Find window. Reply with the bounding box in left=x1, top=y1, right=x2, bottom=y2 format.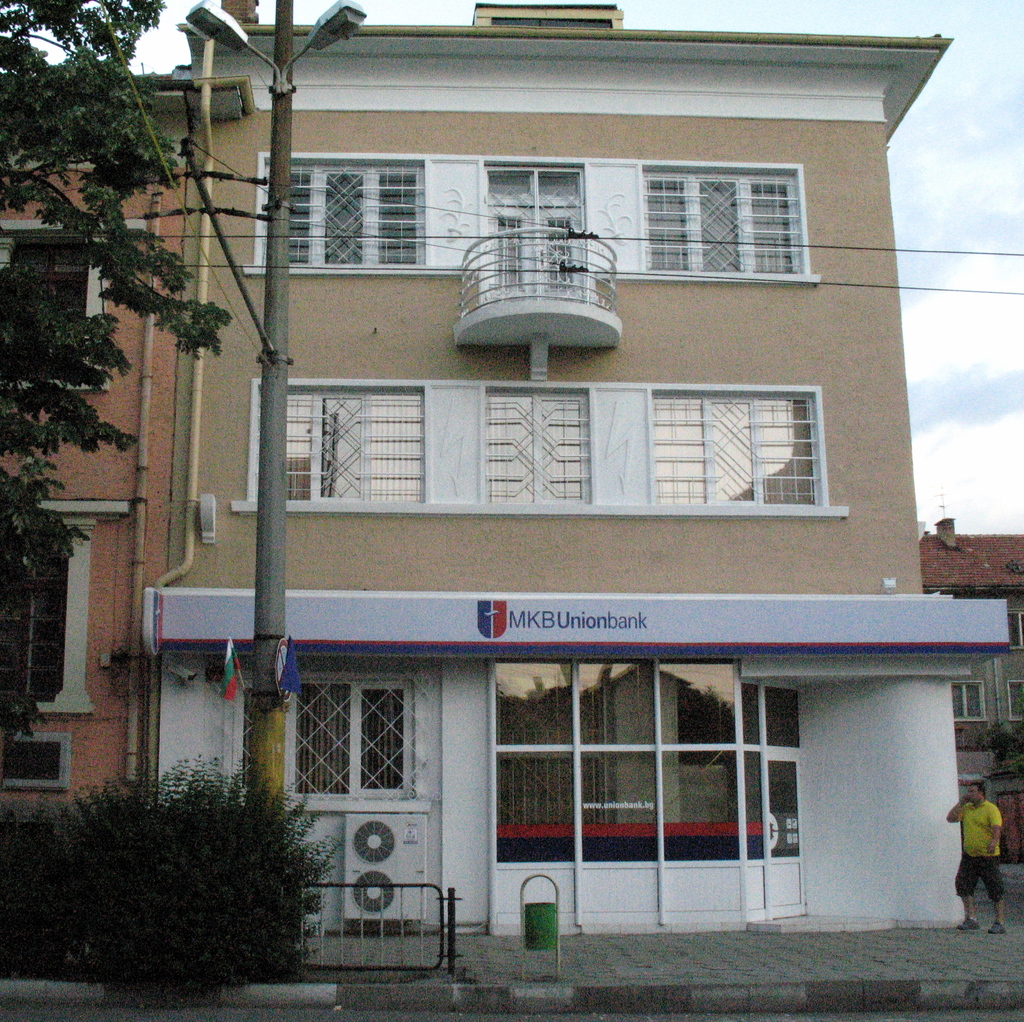
left=642, top=166, right=812, bottom=276.
